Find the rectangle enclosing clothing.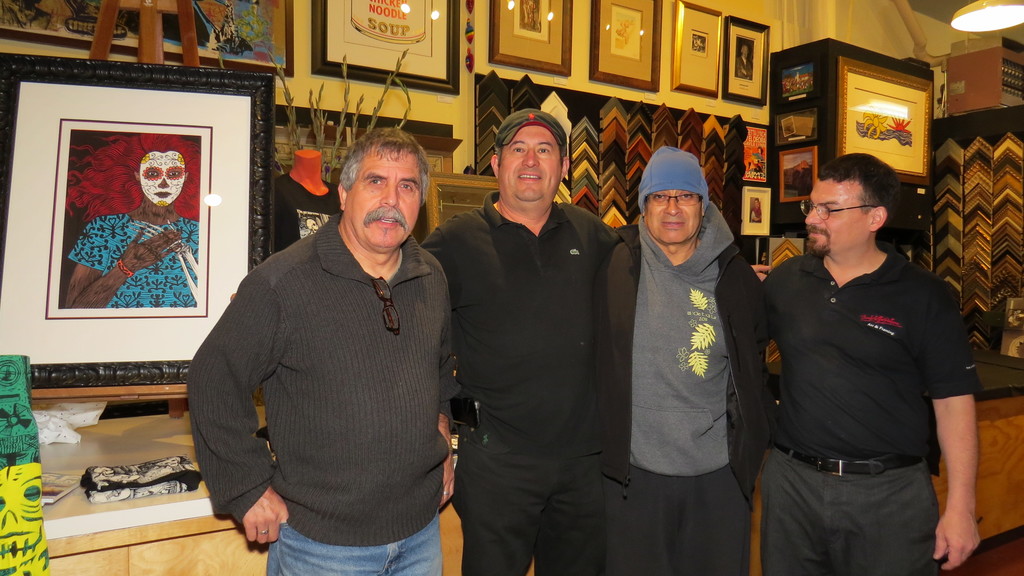
Rect(183, 205, 483, 575).
